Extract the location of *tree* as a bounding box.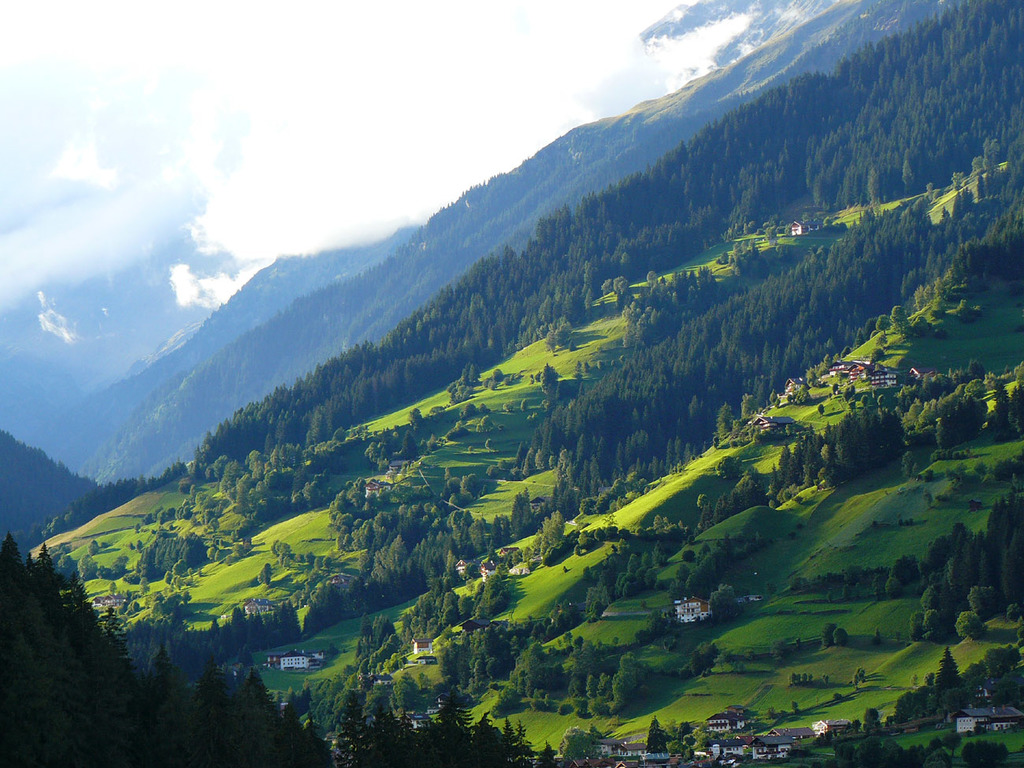
(x1=679, y1=723, x2=690, y2=749).
